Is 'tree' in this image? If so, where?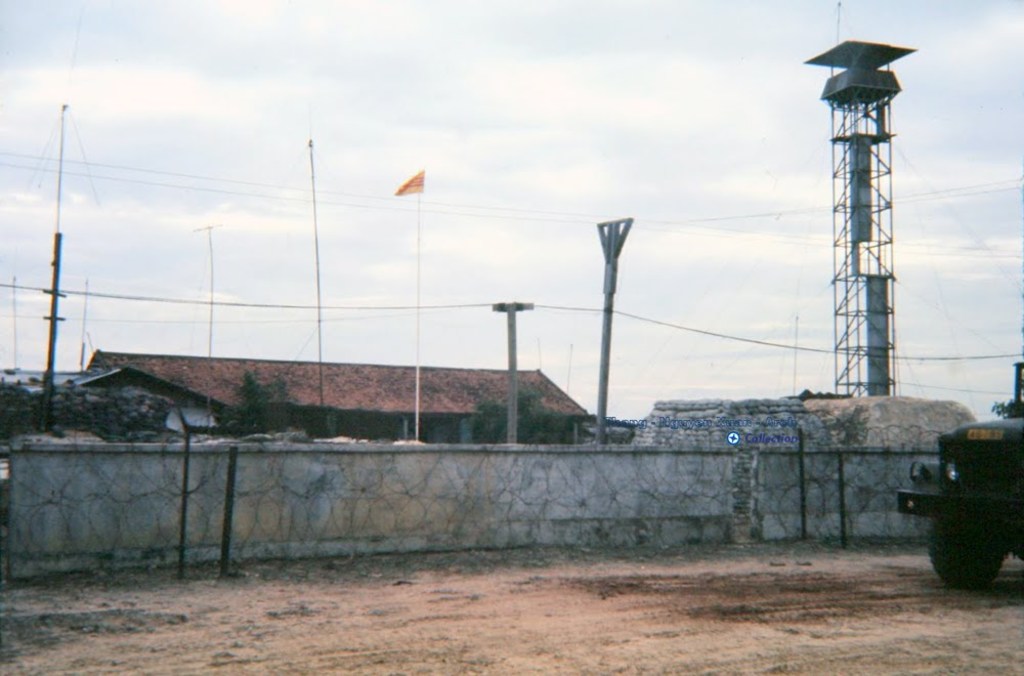
Yes, at [left=209, top=369, right=290, bottom=438].
